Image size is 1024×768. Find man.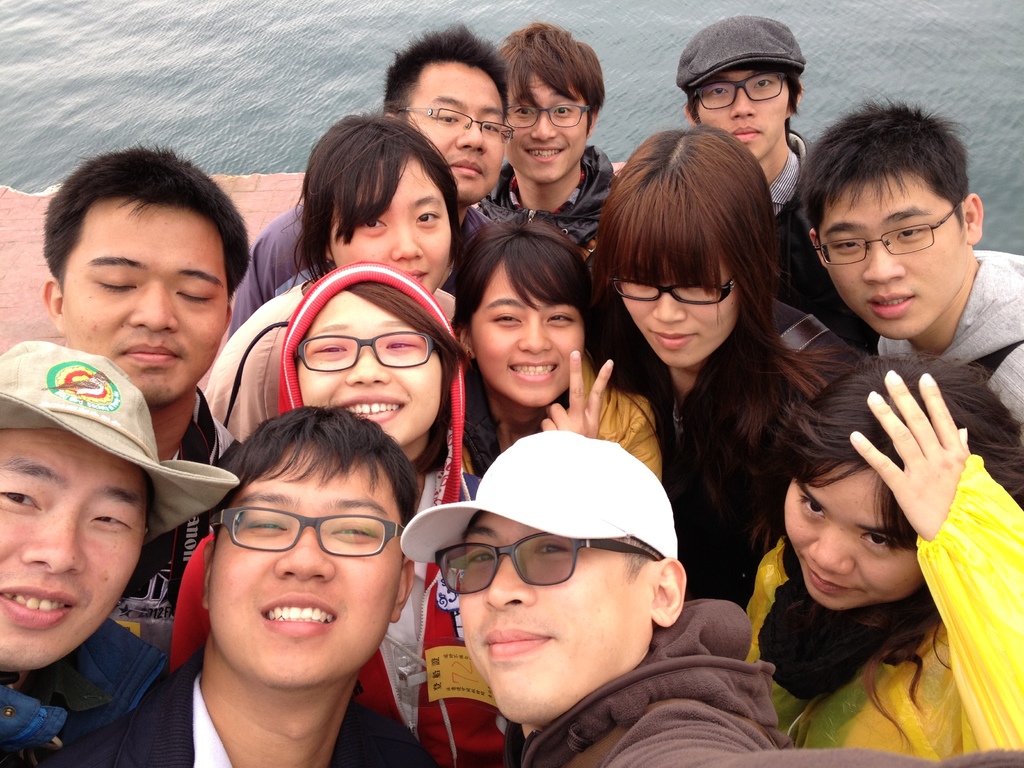
[x1=792, y1=99, x2=1023, y2=415].
